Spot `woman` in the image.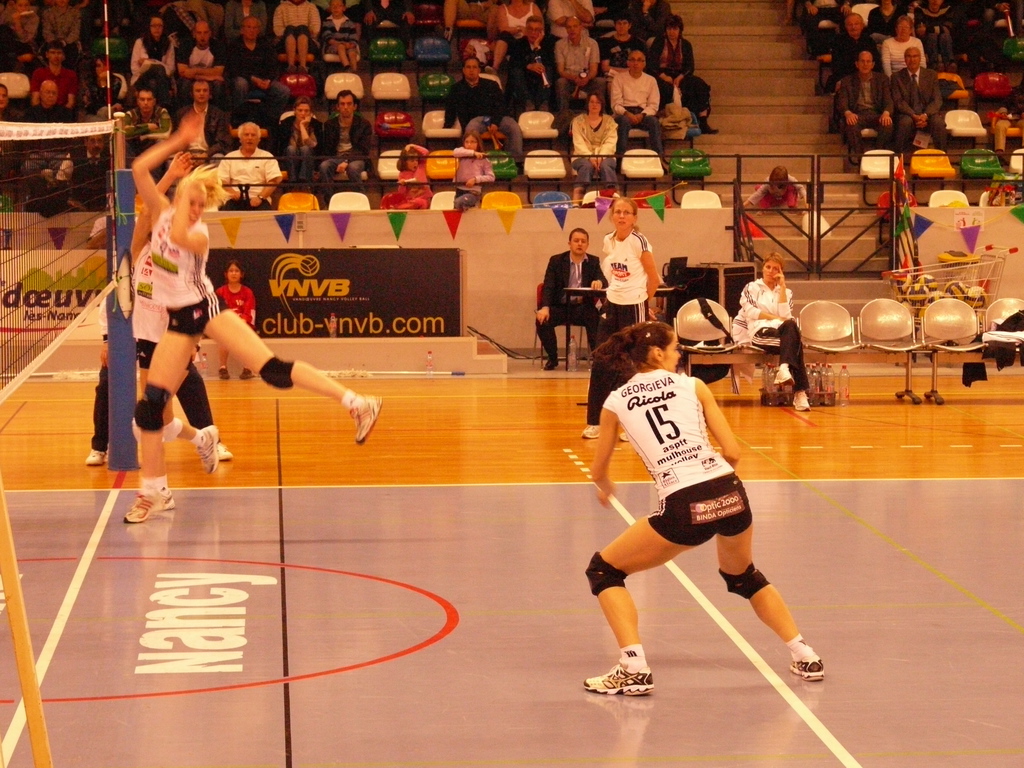
`woman` found at detection(134, 146, 227, 470).
